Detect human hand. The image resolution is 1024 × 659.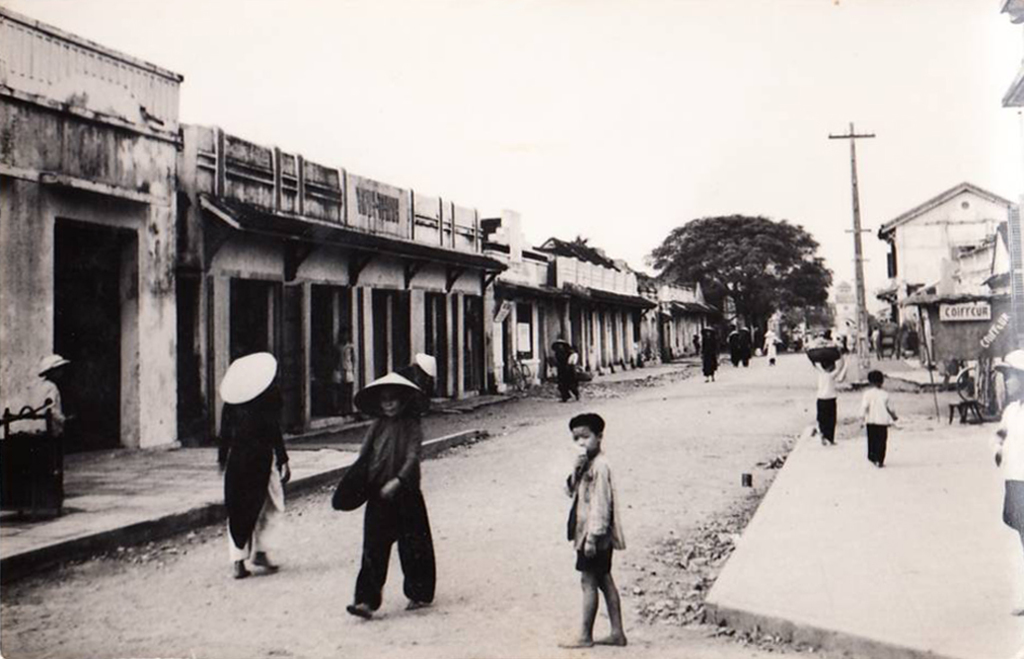
887/411/902/423.
